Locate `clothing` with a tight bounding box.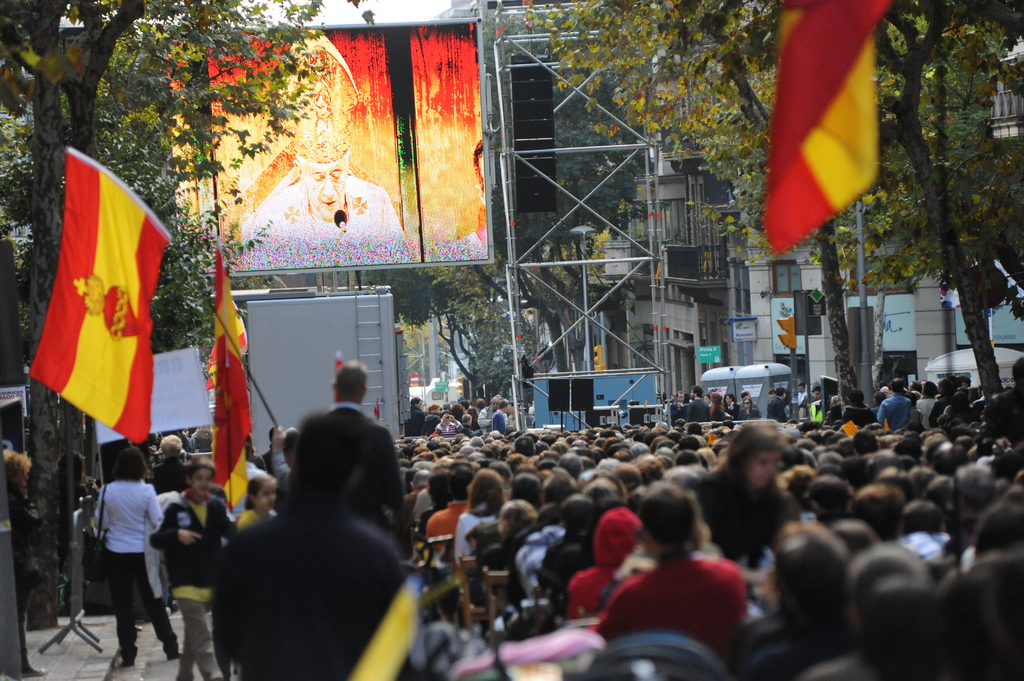
(491, 407, 509, 429).
